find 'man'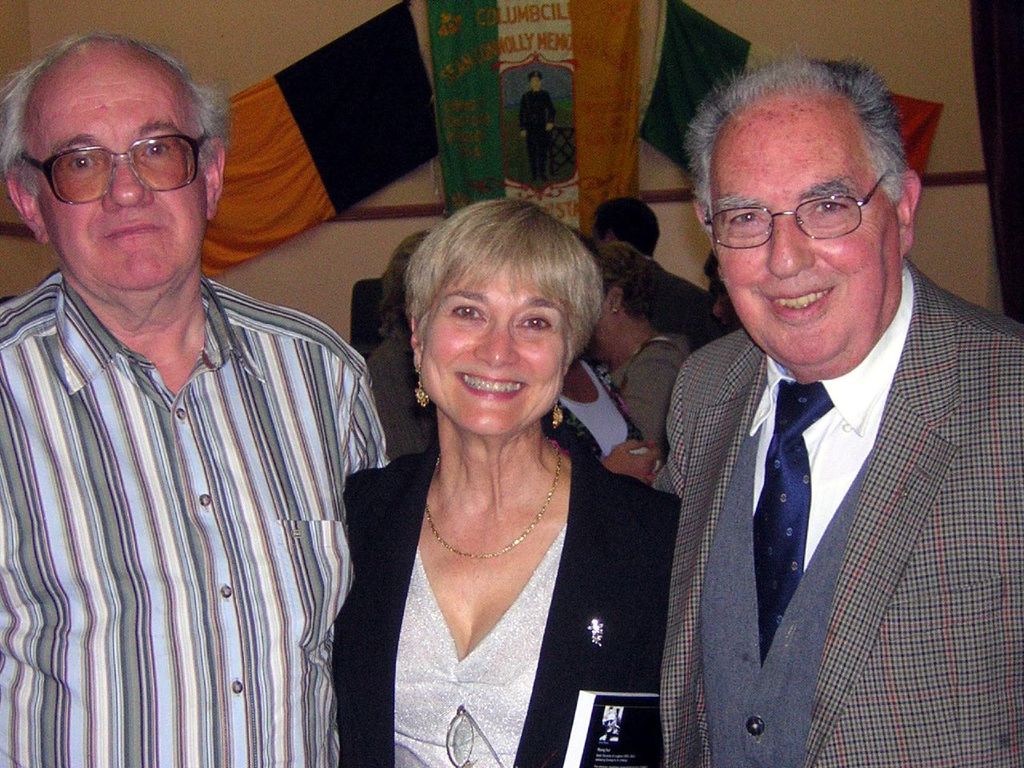
[2, 25, 391, 767]
